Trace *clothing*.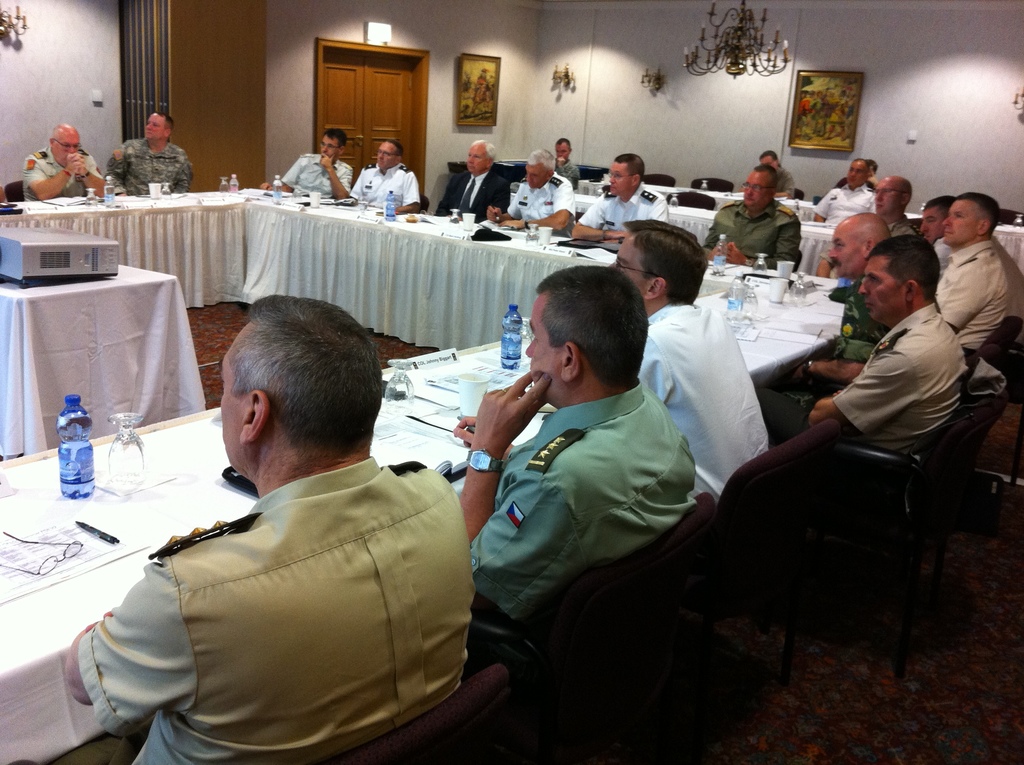
Traced to select_region(753, 302, 968, 456).
